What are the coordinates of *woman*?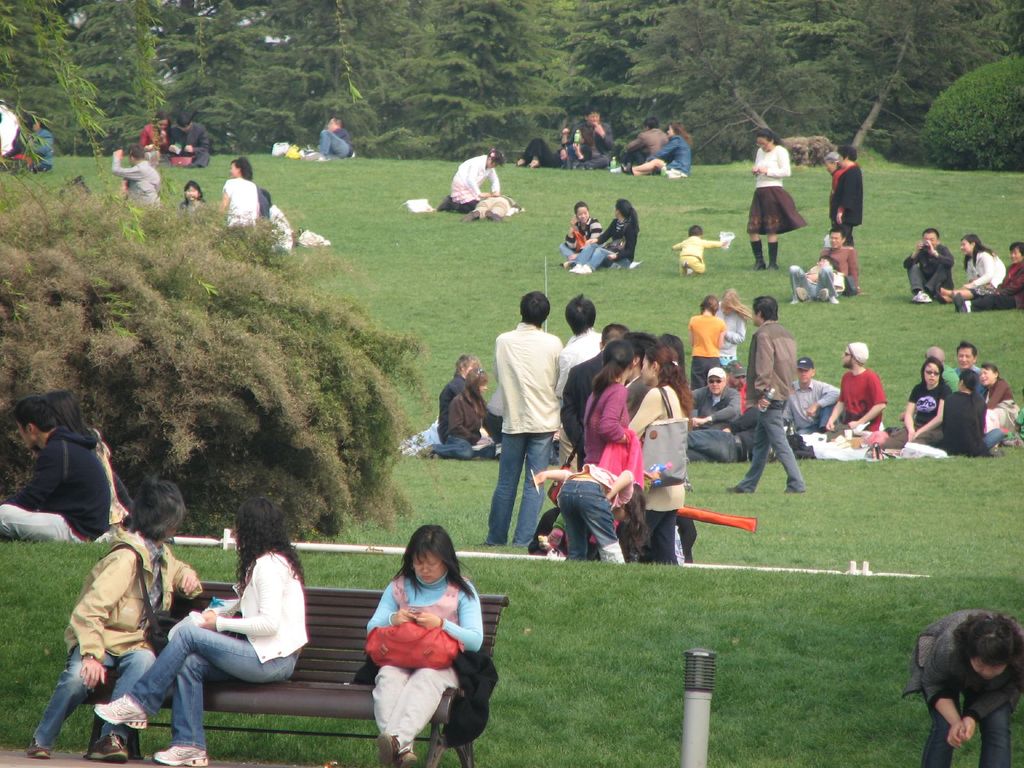
rect(91, 499, 310, 767).
